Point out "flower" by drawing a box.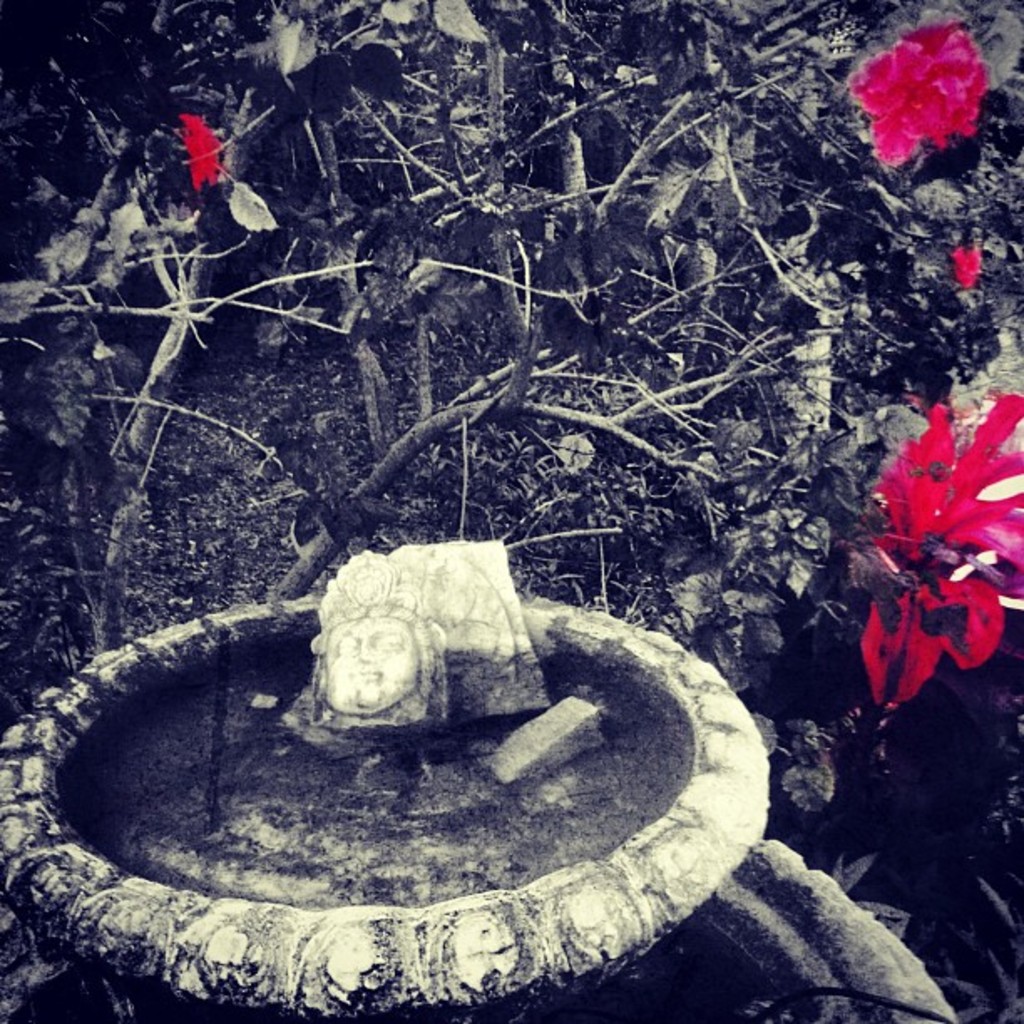
(845, 23, 992, 177).
